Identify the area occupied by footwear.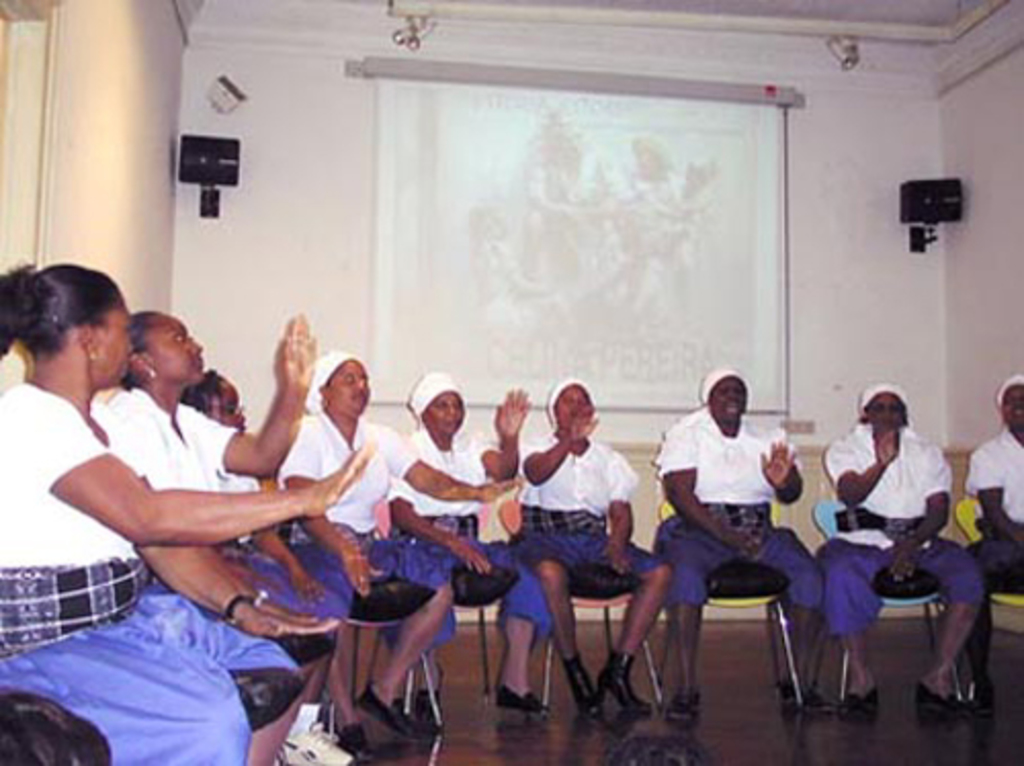
Area: rect(913, 684, 969, 719).
